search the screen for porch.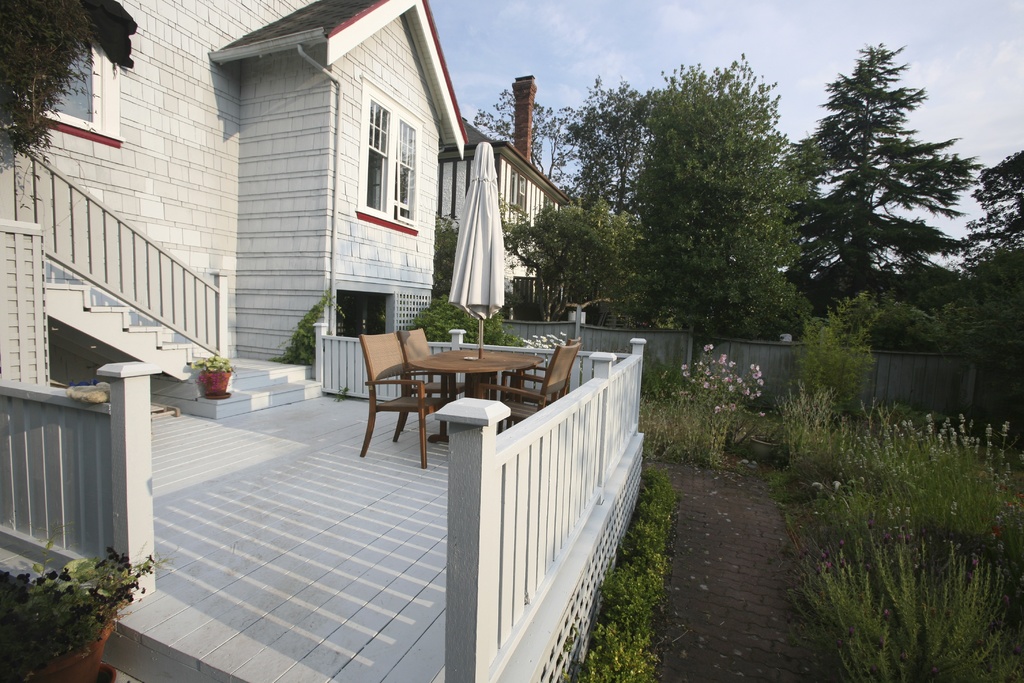
Found at bbox(0, 349, 644, 682).
